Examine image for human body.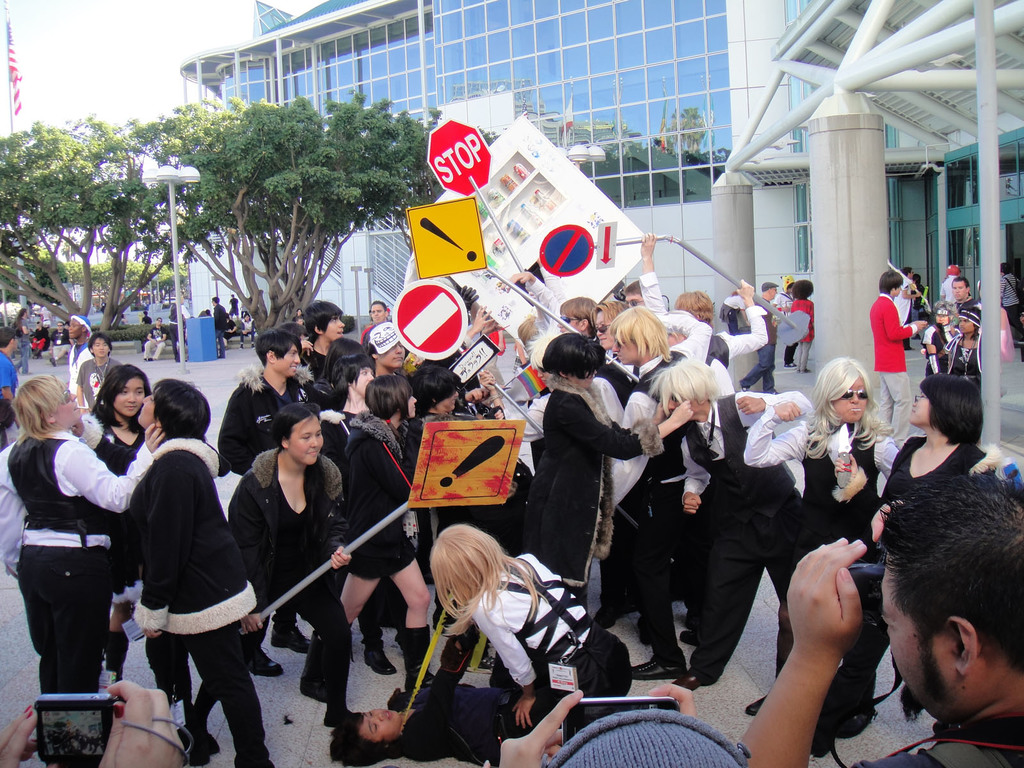
Examination result: pyautogui.locateOnScreen(138, 316, 174, 364).
